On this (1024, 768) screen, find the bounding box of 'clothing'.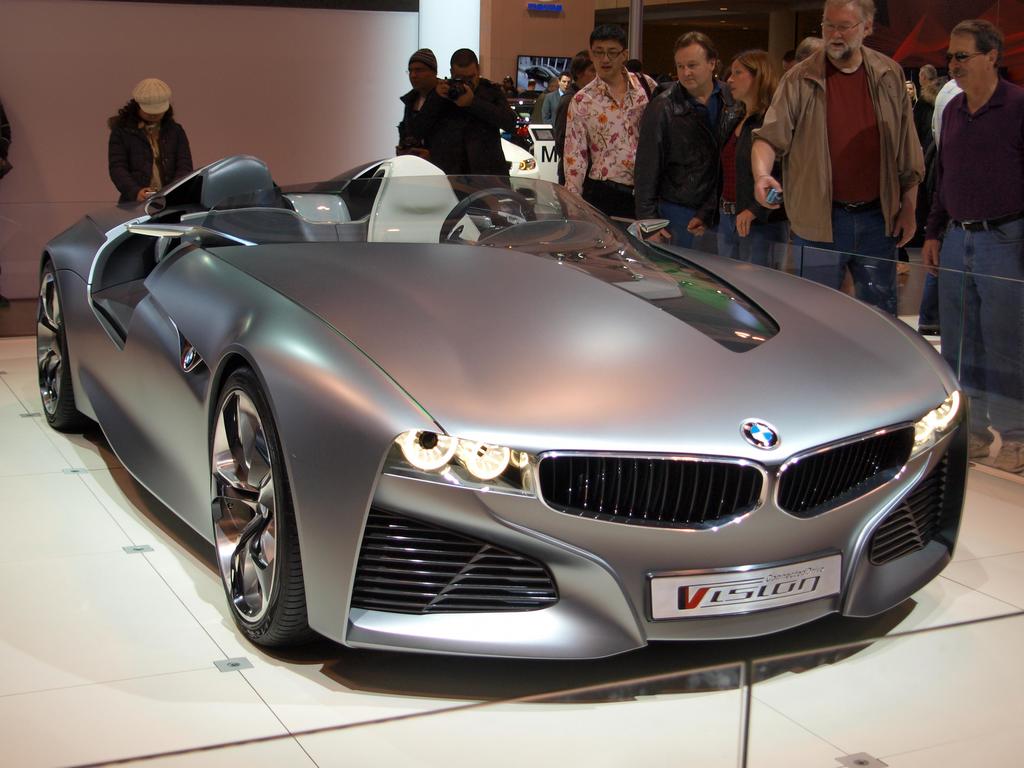
Bounding box: pyautogui.locateOnScreen(397, 84, 454, 179).
